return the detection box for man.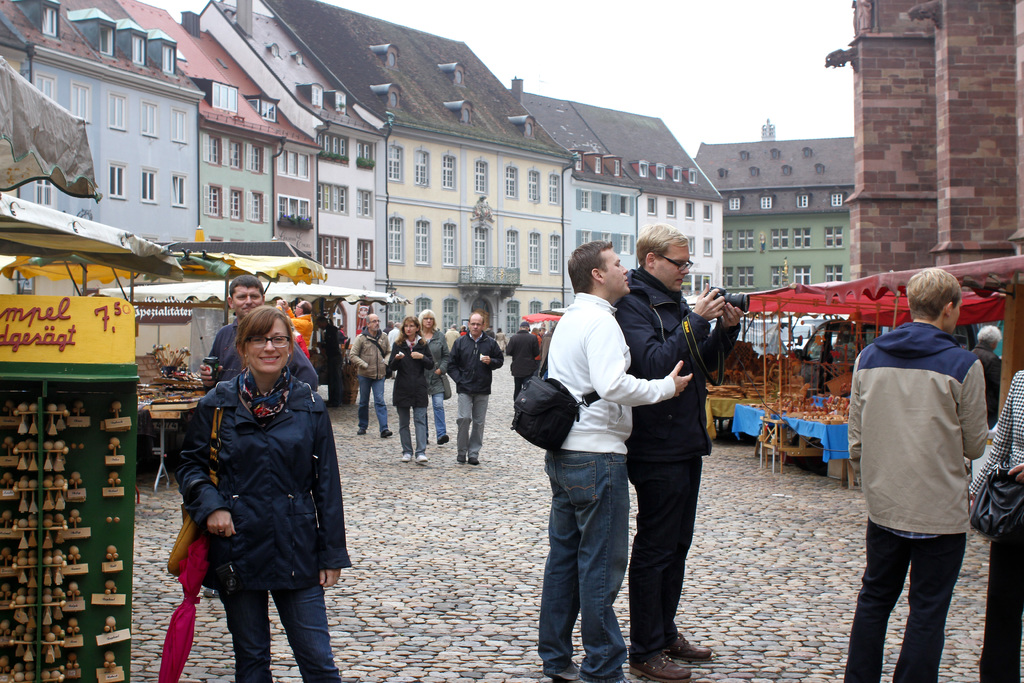
pyautogui.locateOnScreen(505, 322, 541, 400).
